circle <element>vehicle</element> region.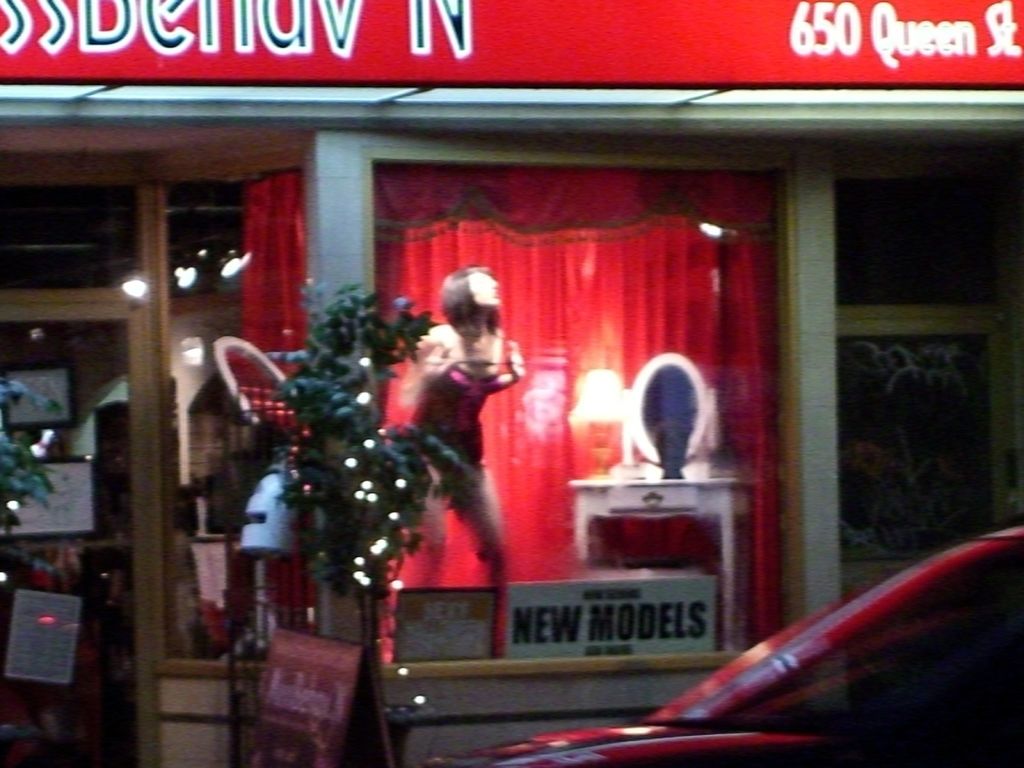
Region: 426,517,1023,767.
